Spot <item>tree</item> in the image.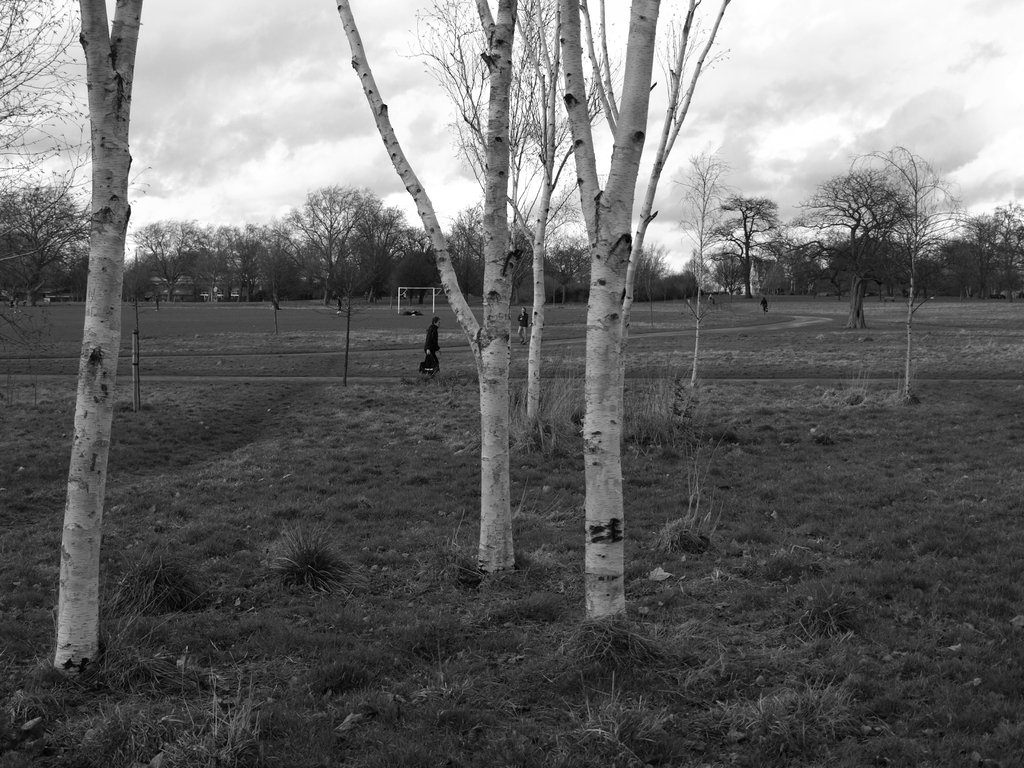
<item>tree</item> found at x1=266 y1=180 x2=394 y2=307.
